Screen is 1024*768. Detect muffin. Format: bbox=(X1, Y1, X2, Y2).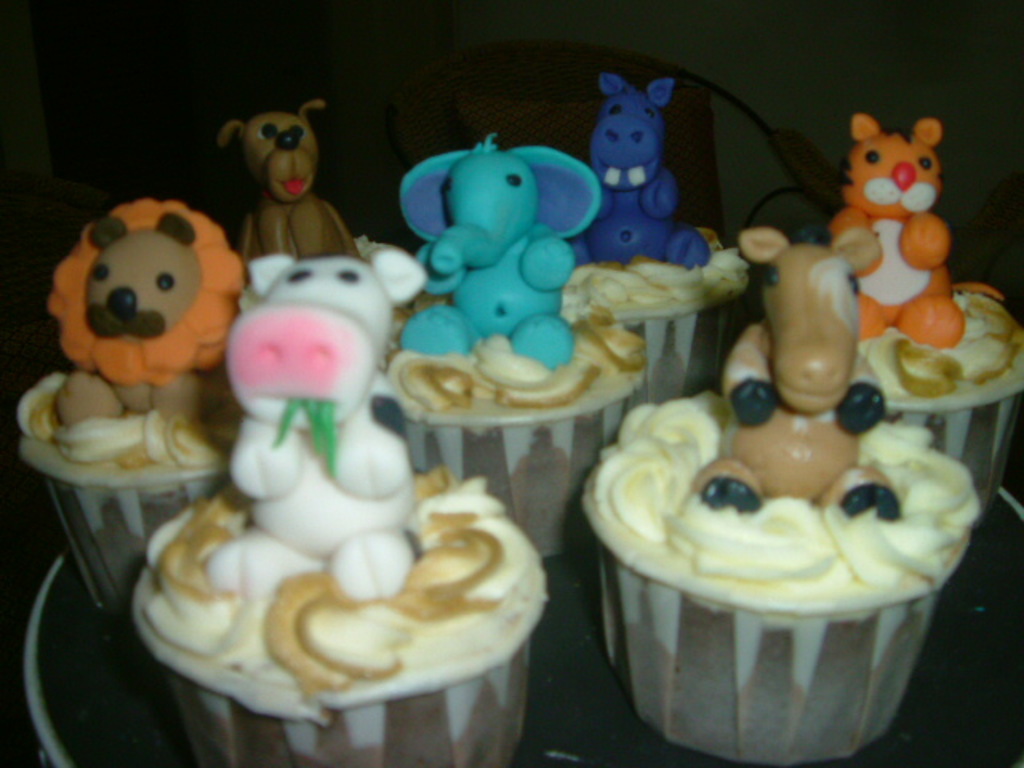
bbox=(210, 94, 418, 373).
